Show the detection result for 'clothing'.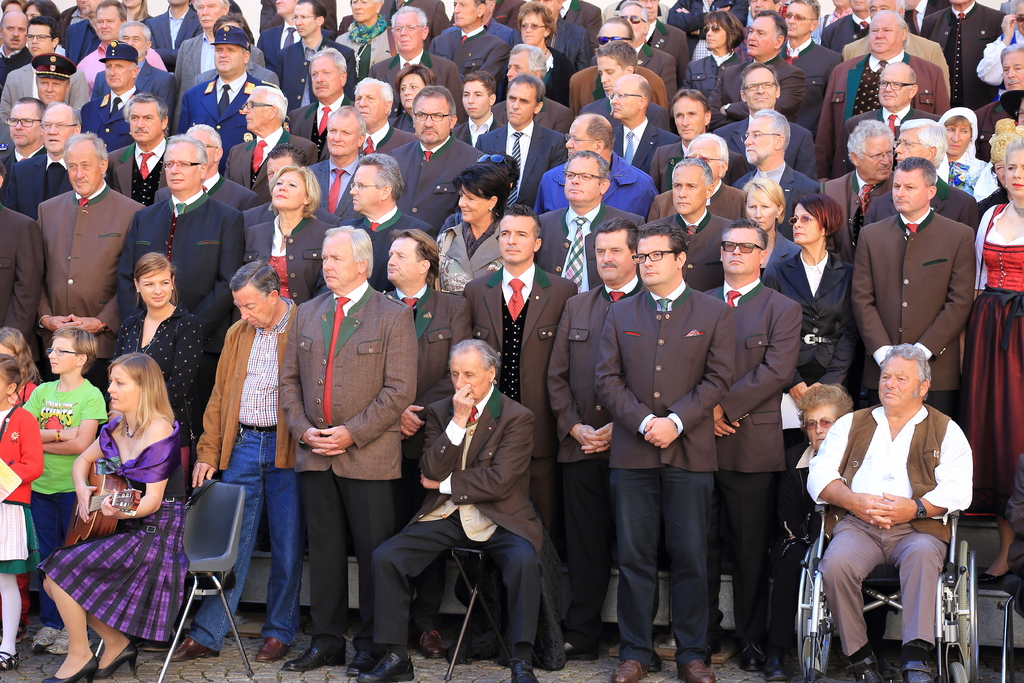
region(545, 16, 596, 74).
